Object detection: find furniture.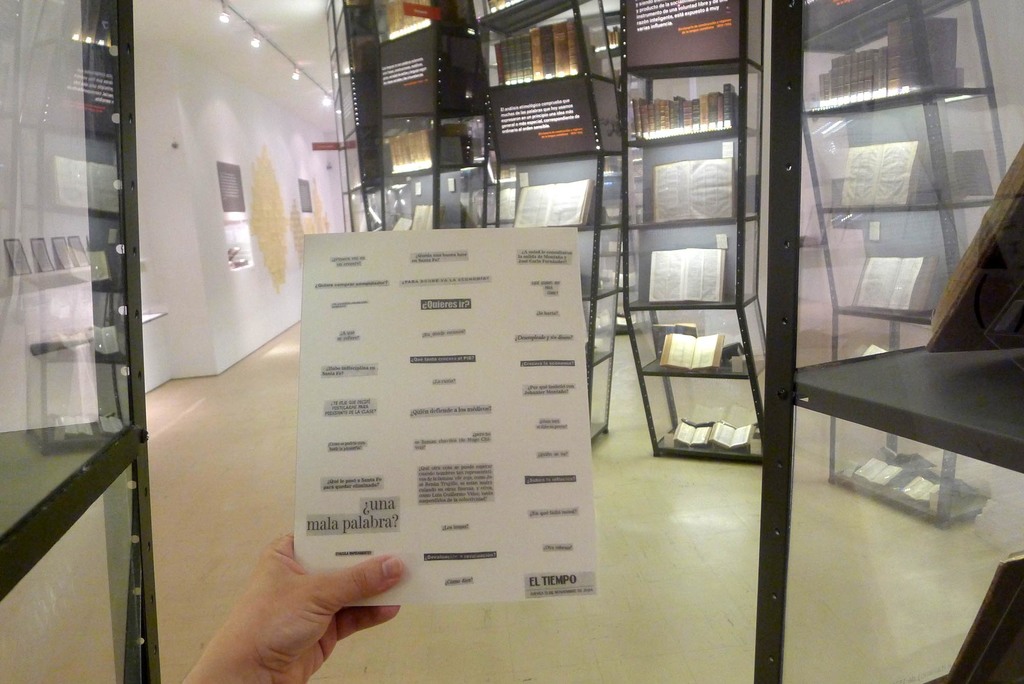
bbox(797, 0, 1004, 529).
